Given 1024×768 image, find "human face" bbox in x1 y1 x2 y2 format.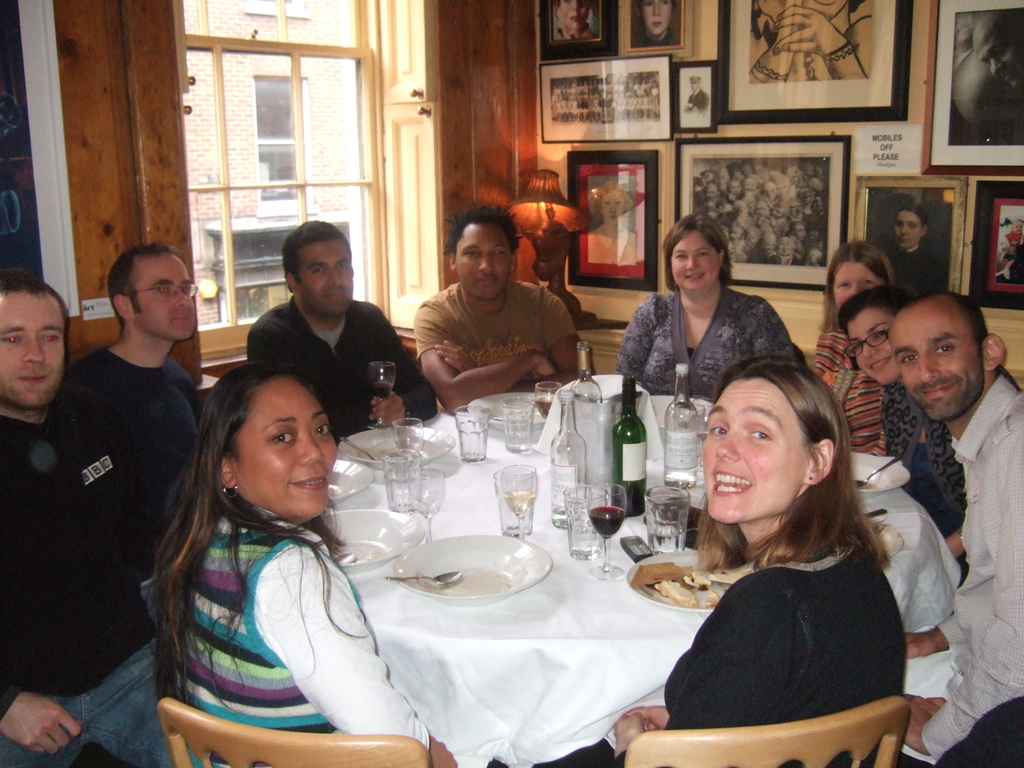
602 187 628 225.
